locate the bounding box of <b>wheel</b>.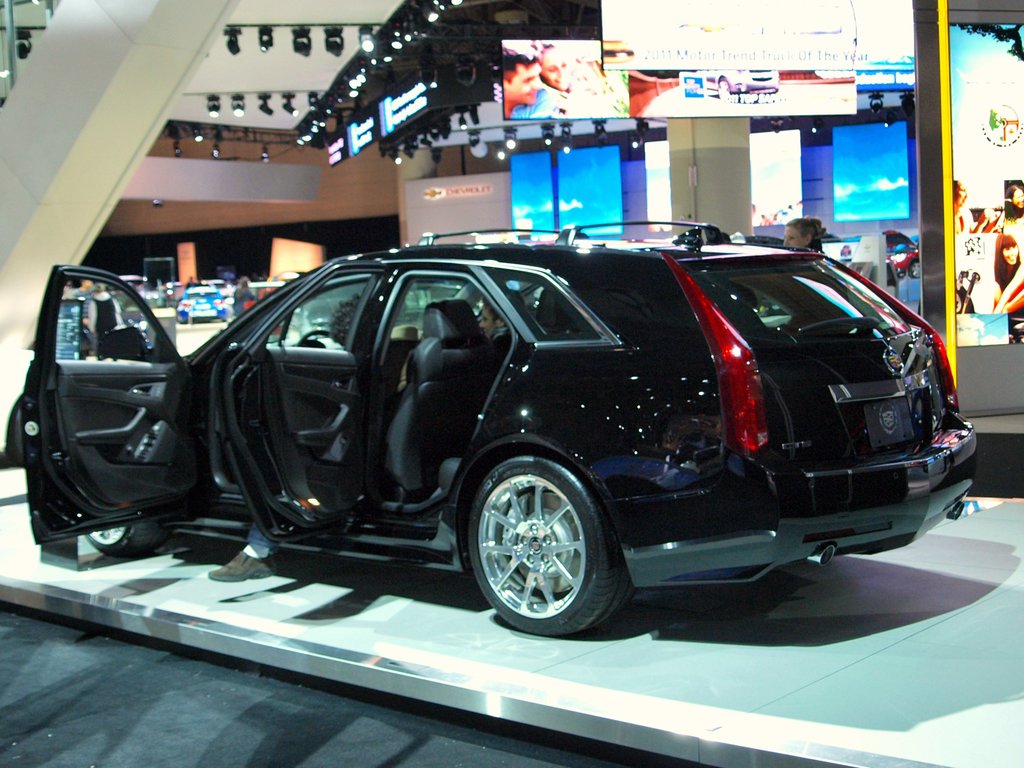
Bounding box: box=[81, 520, 174, 552].
